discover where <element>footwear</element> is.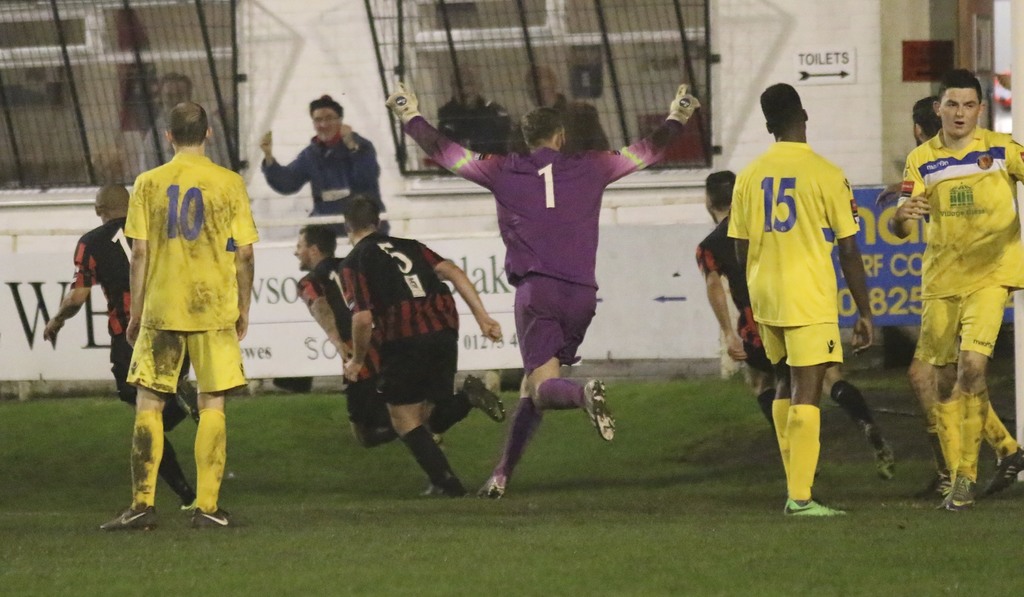
Discovered at [x1=191, y1=500, x2=239, y2=533].
